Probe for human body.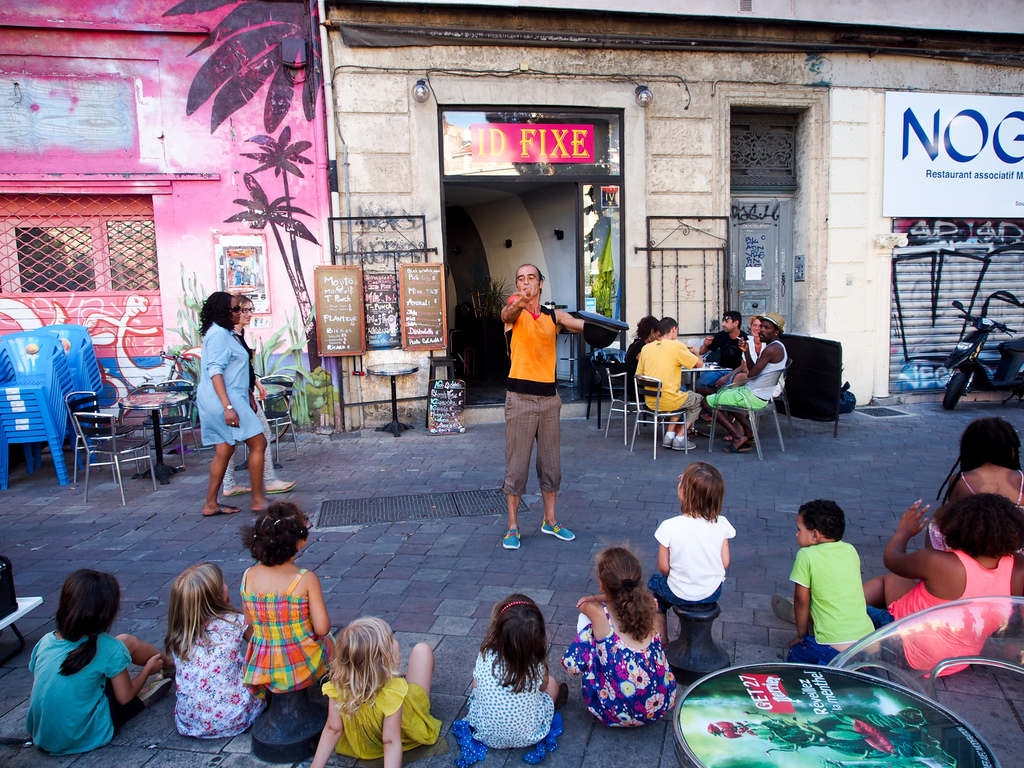
Probe result: 866 487 1017 675.
